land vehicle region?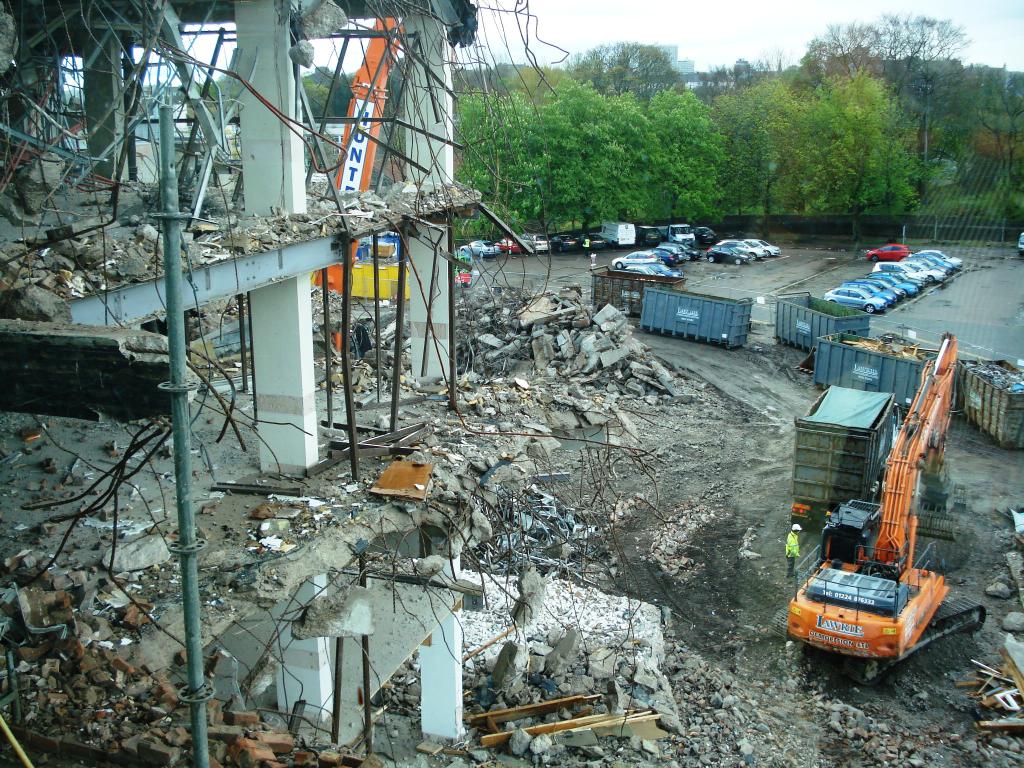
{"x1": 872, "y1": 258, "x2": 931, "y2": 284}
